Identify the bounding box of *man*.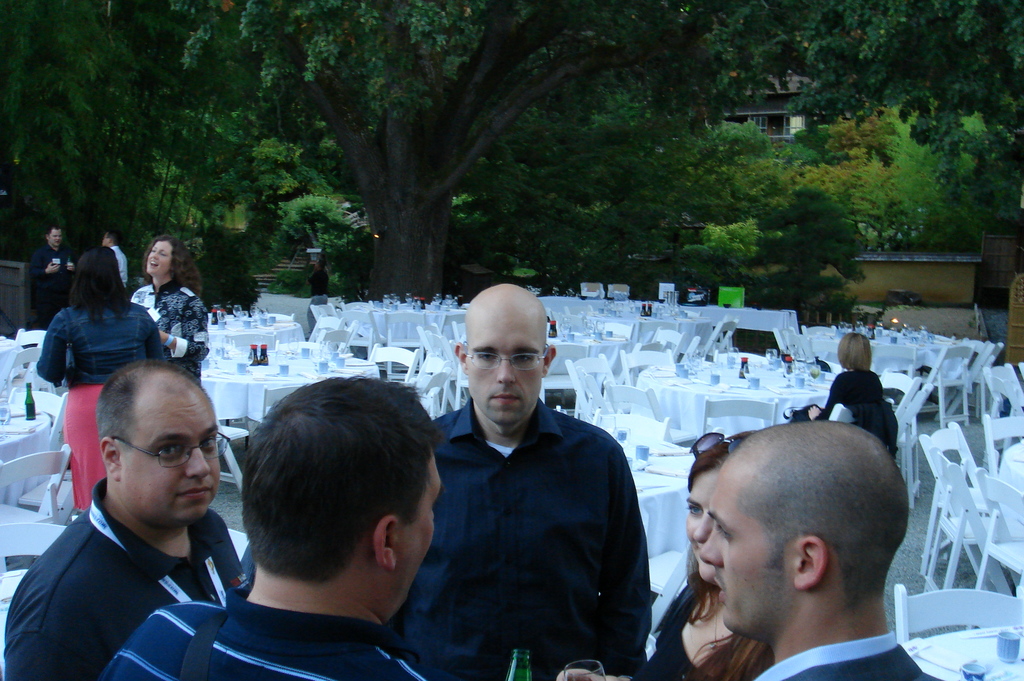
380,272,724,680.
